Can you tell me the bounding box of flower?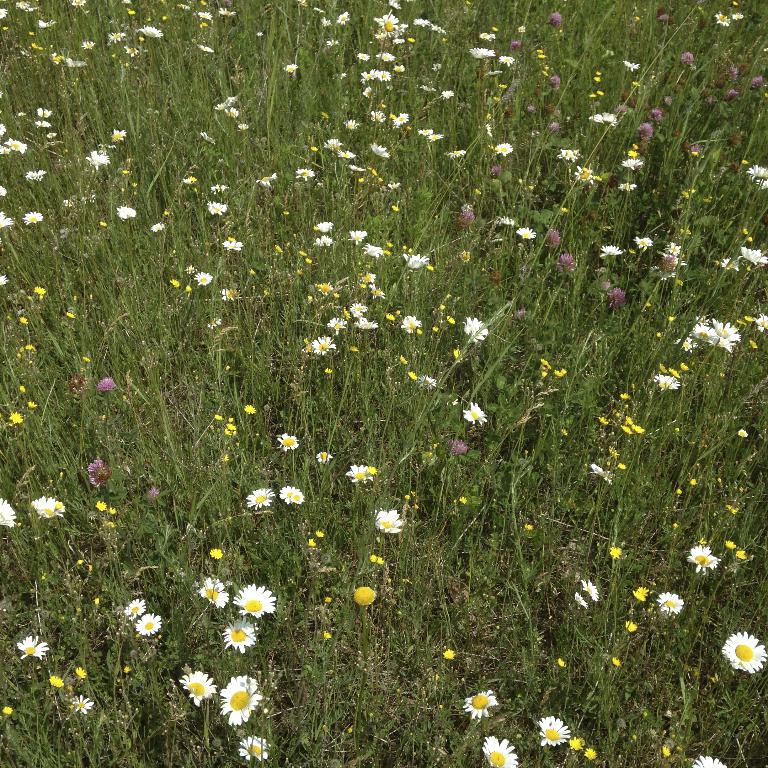
483, 120, 492, 138.
